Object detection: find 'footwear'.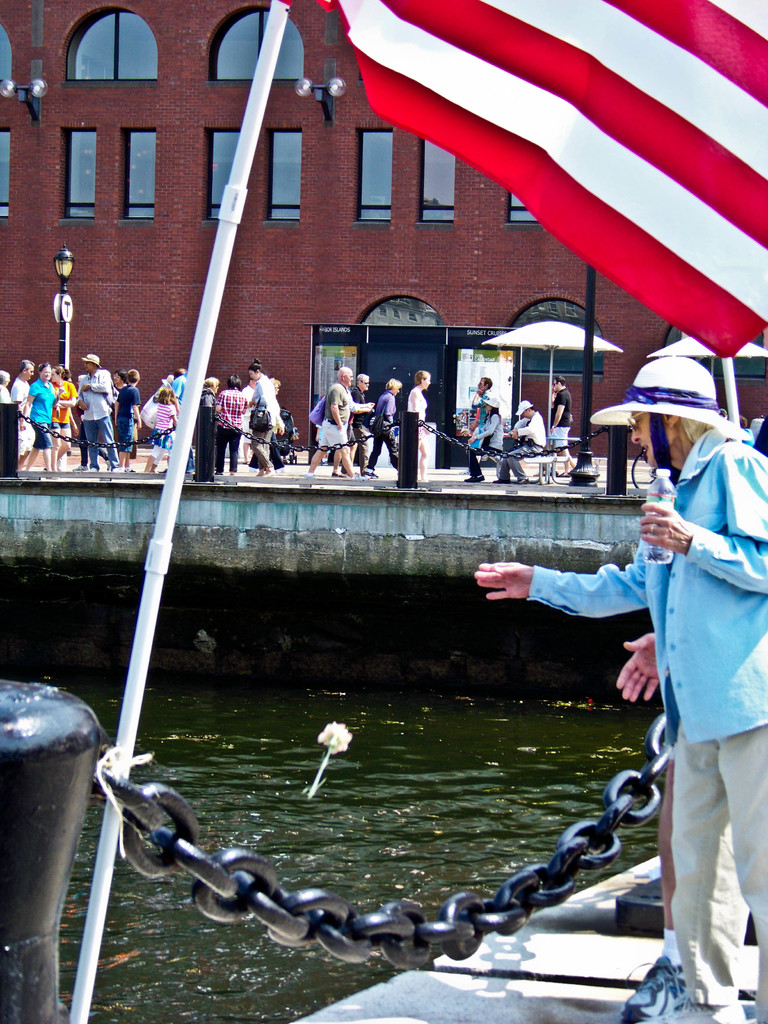
box(633, 995, 750, 1023).
